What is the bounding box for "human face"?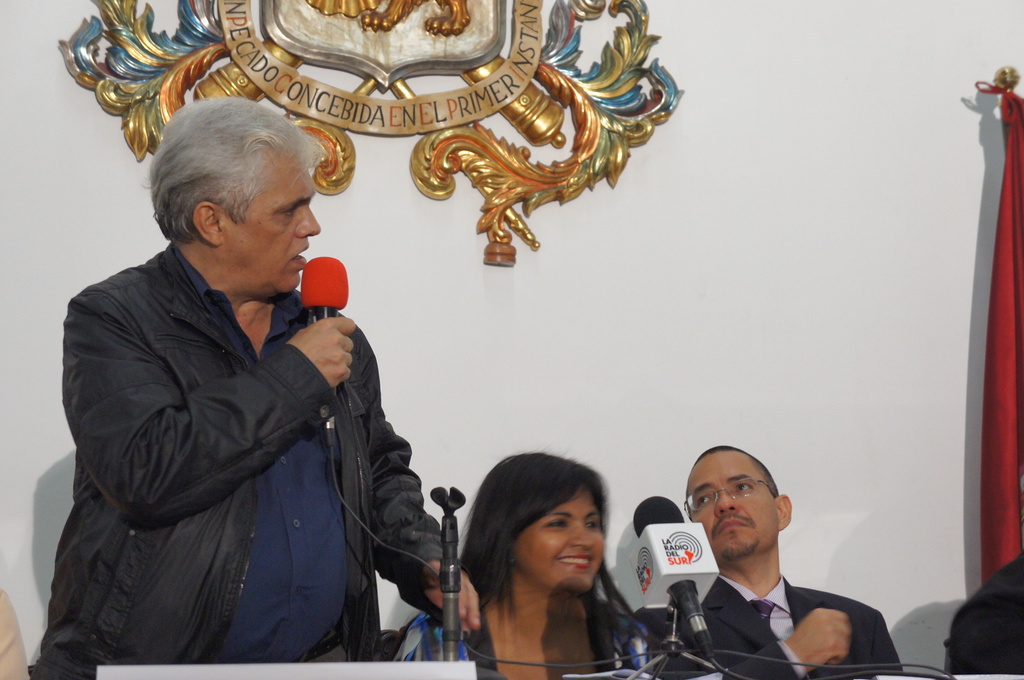
bbox=(686, 449, 776, 562).
